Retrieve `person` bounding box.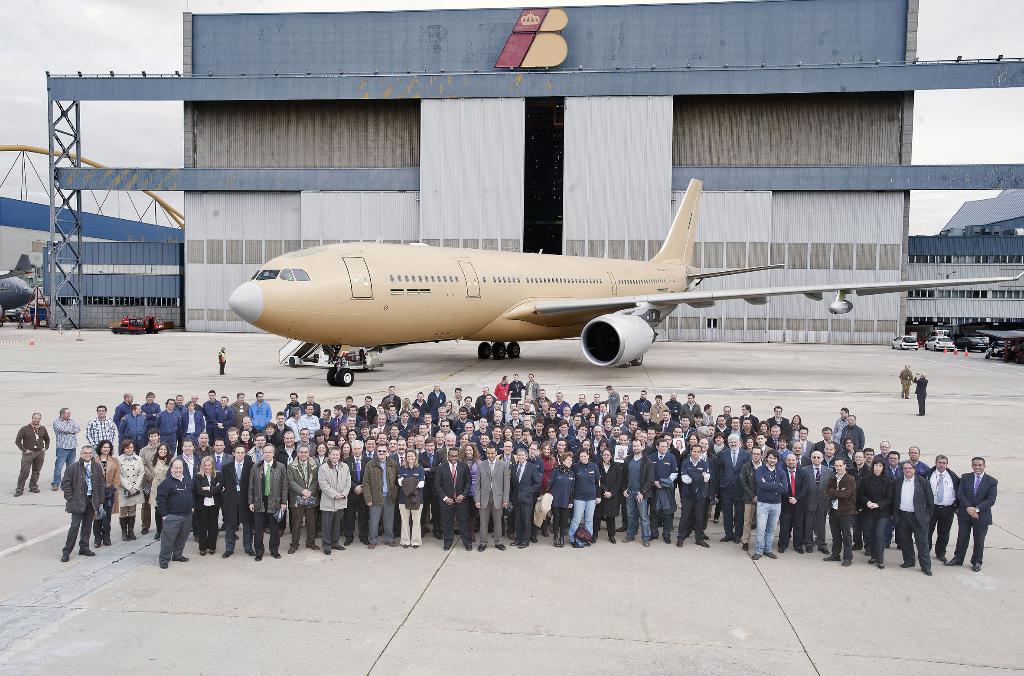
Bounding box: [314, 431, 327, 447].
